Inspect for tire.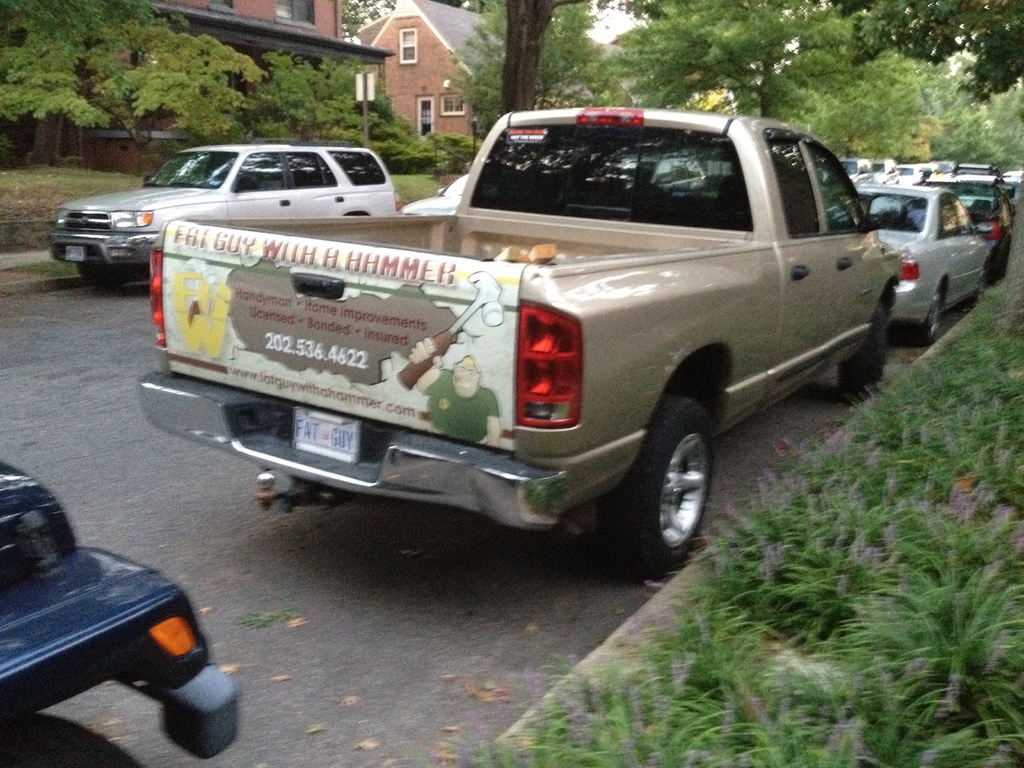
Inspection: locate(842, 303, 886, 392).
